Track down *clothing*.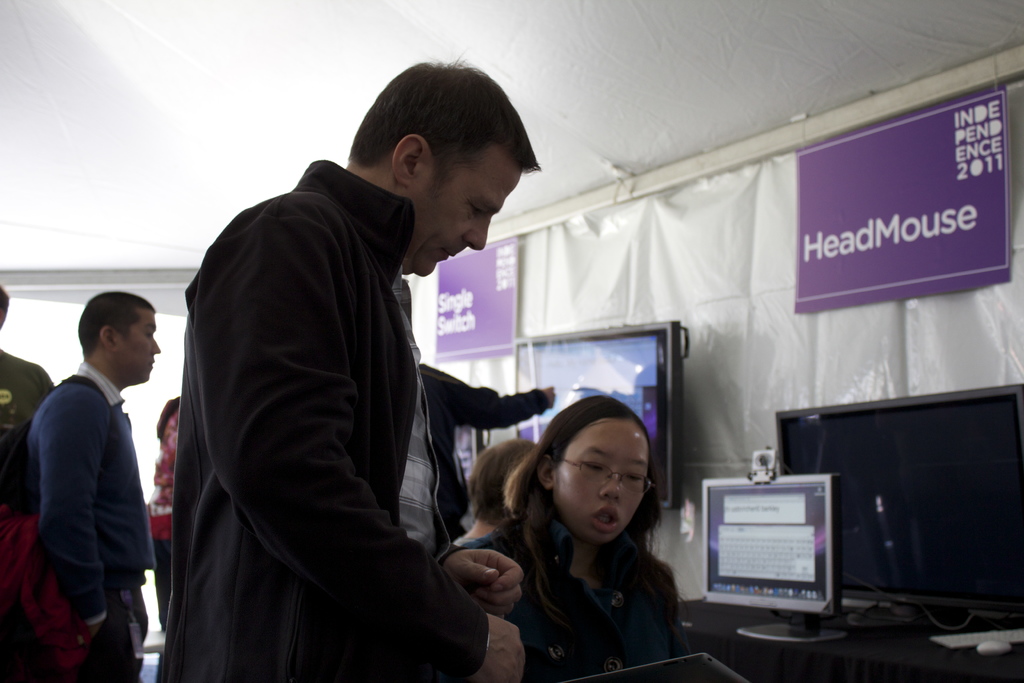
Tracked to select_region(157, 135, 525, 668).
